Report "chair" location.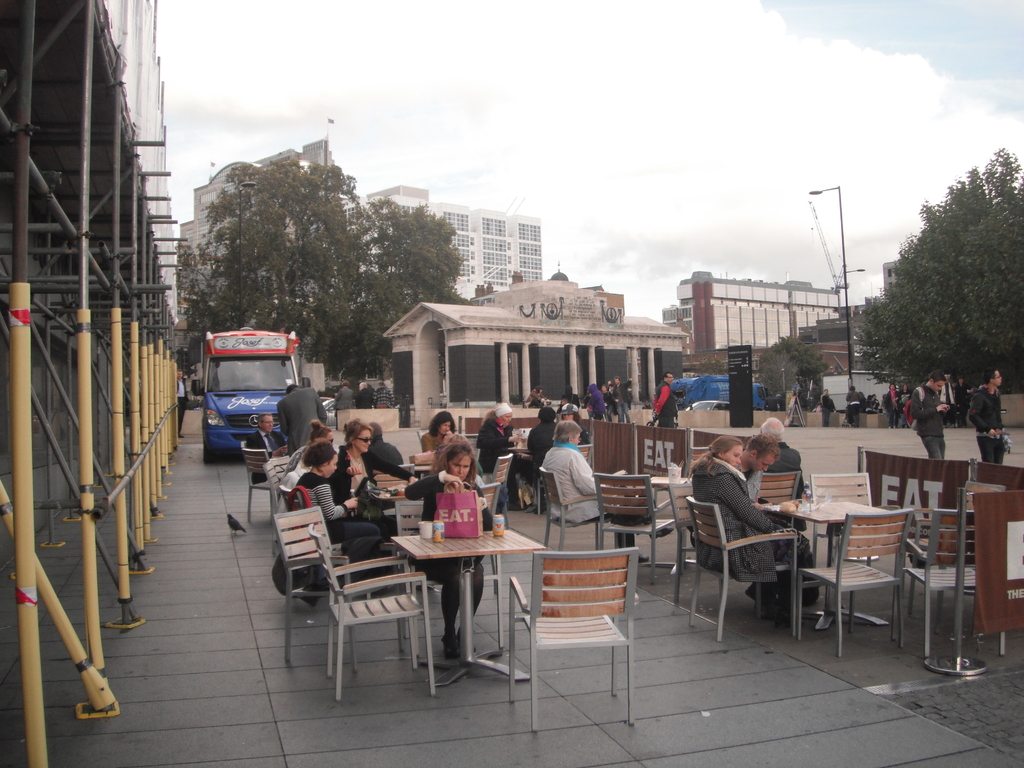
Report: pyautogui.locateOnScreen(805, 470, 904, 594).
